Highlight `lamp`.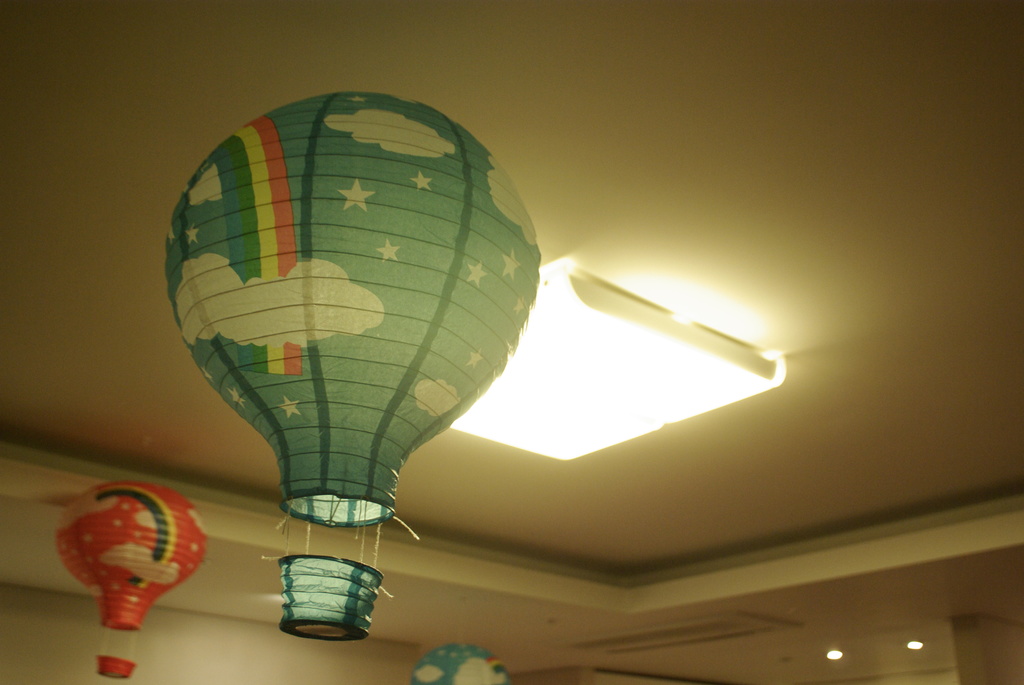
Highlighted region: crop(408, 601, 512, 684).
